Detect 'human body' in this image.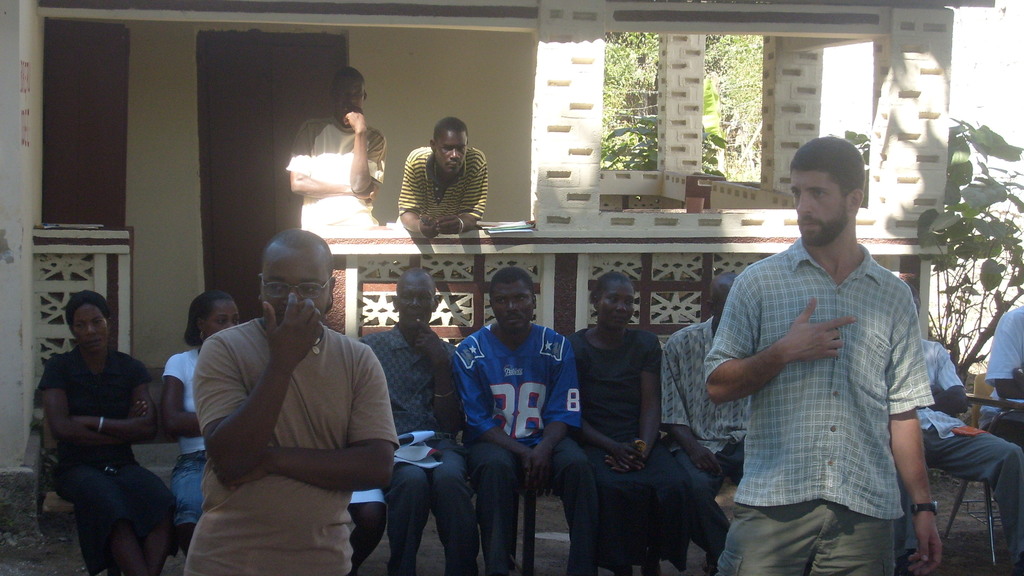
Detection: 565, 267, 694, 575.
